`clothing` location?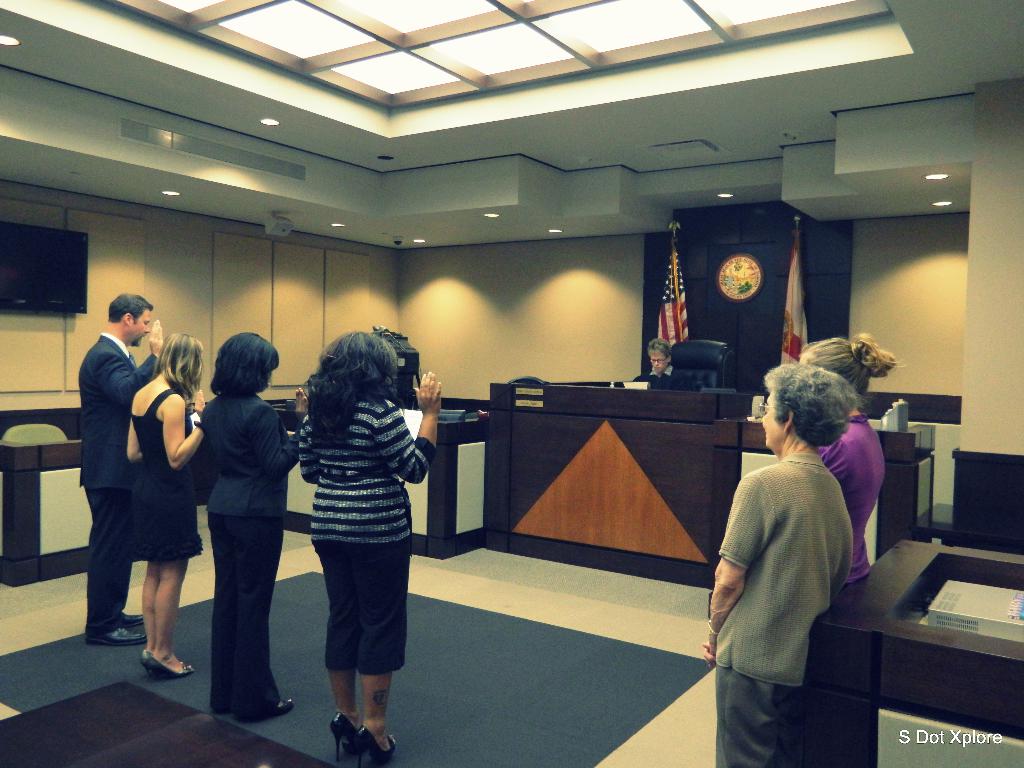
detection(819, 411, 885, 627)
